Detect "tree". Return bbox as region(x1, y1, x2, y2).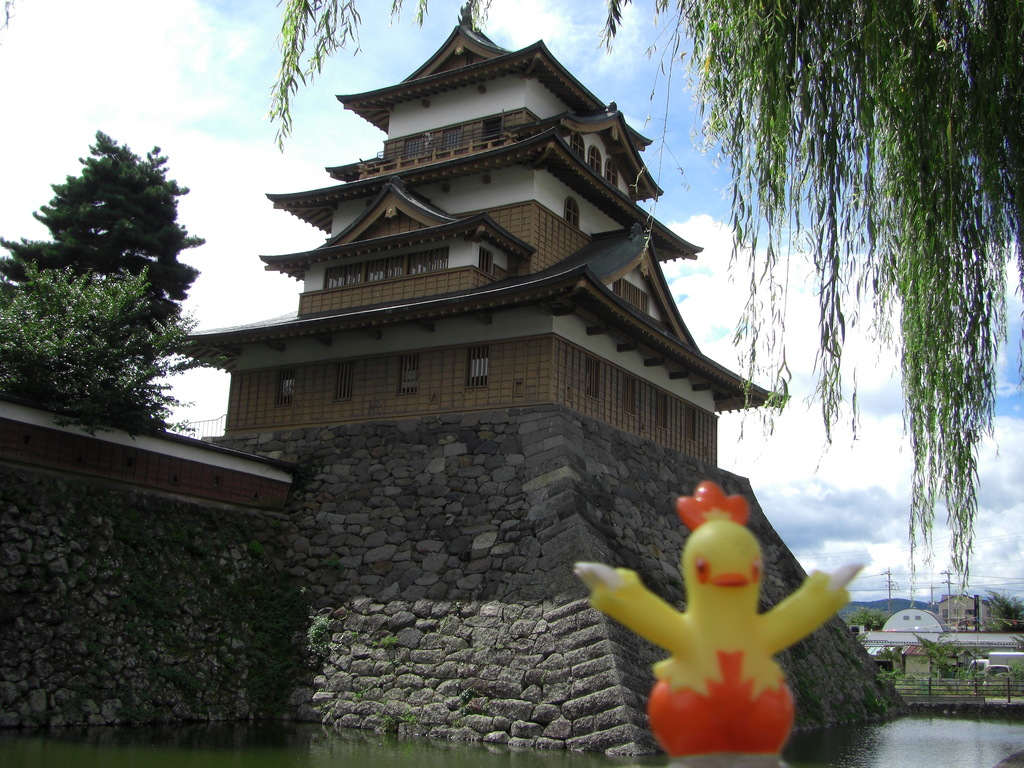
region(848, 605, 888, 633).
